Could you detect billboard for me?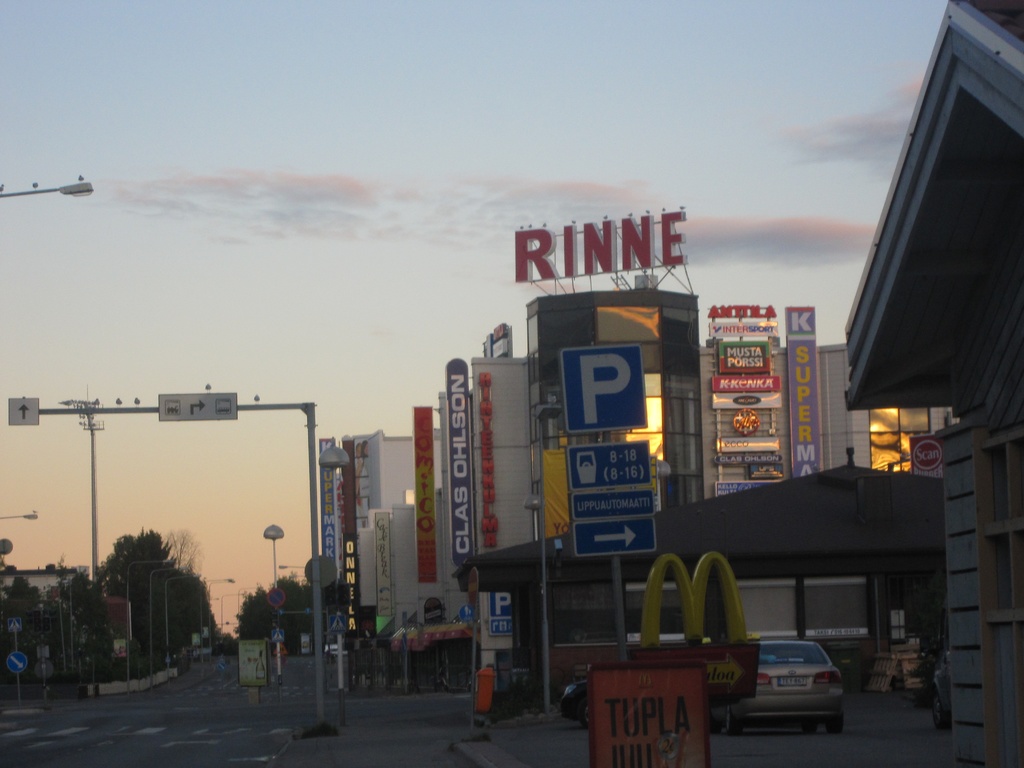
Detection result: box(415, 404, 433, 579).
